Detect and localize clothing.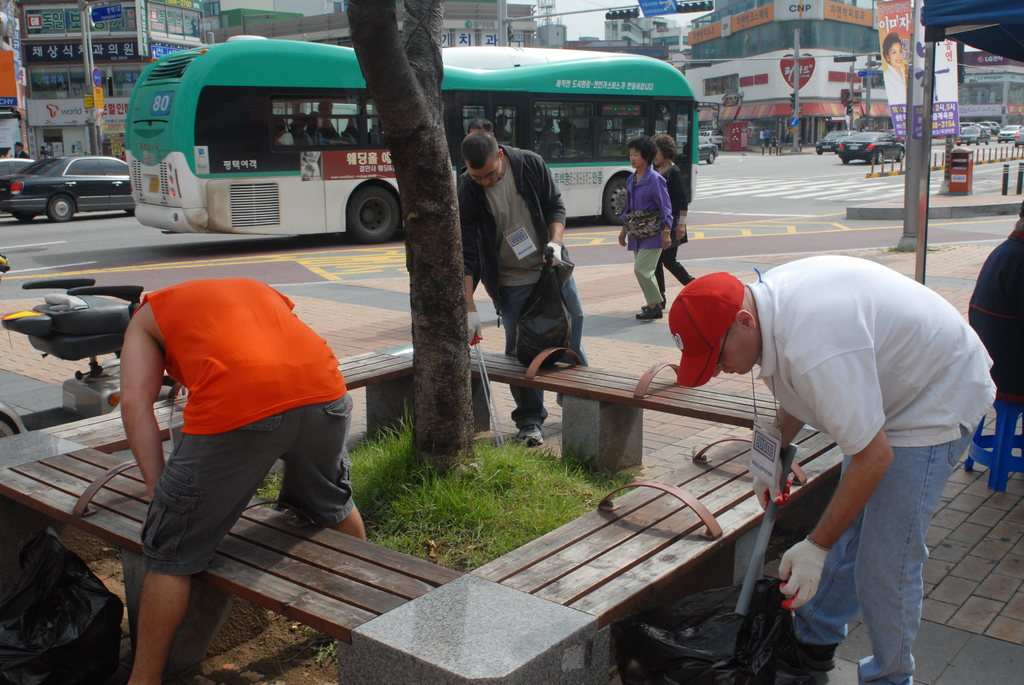
Localized at pyautogui.locateOnScreen(789, 432, 970, 684).
